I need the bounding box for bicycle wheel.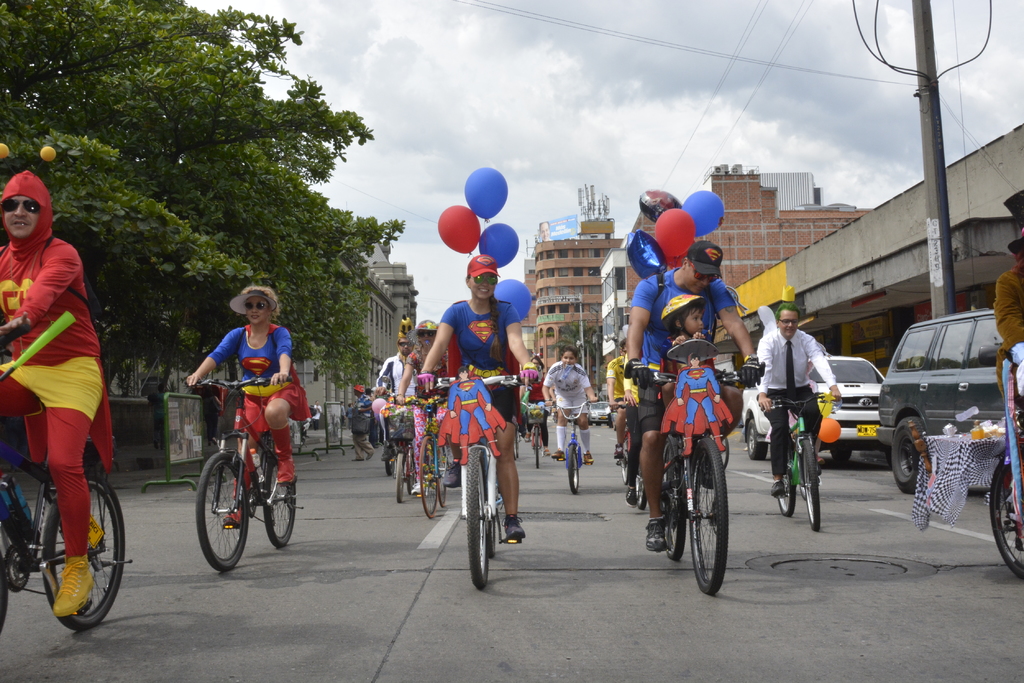
Here it is: region(383, 460, 392, 476).
